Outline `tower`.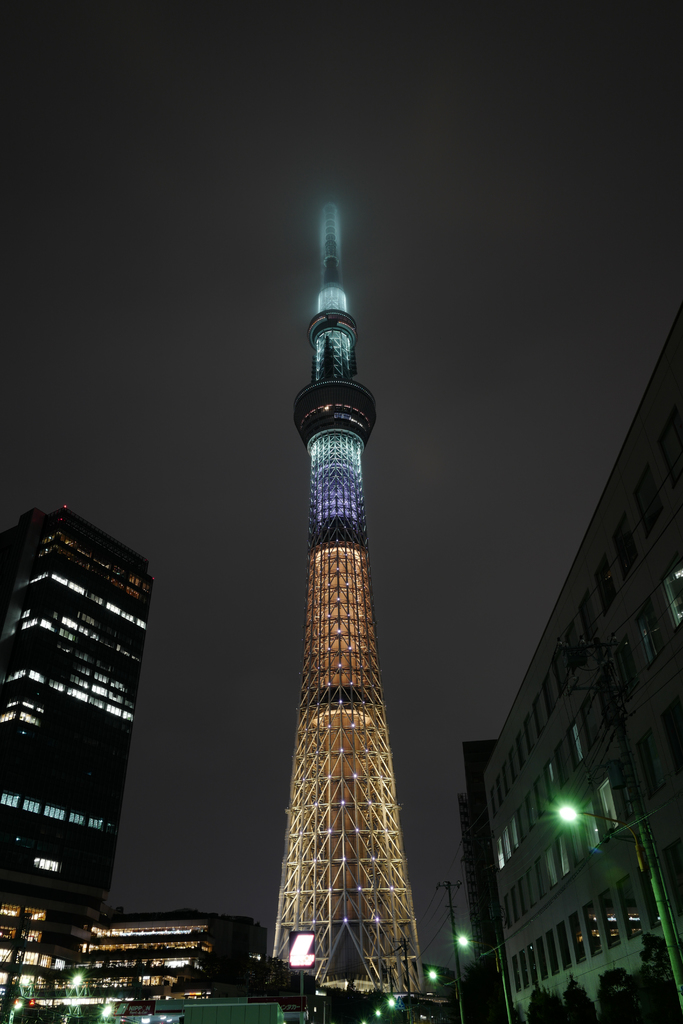
Outline: crop(257, 189, 431, 1012).
